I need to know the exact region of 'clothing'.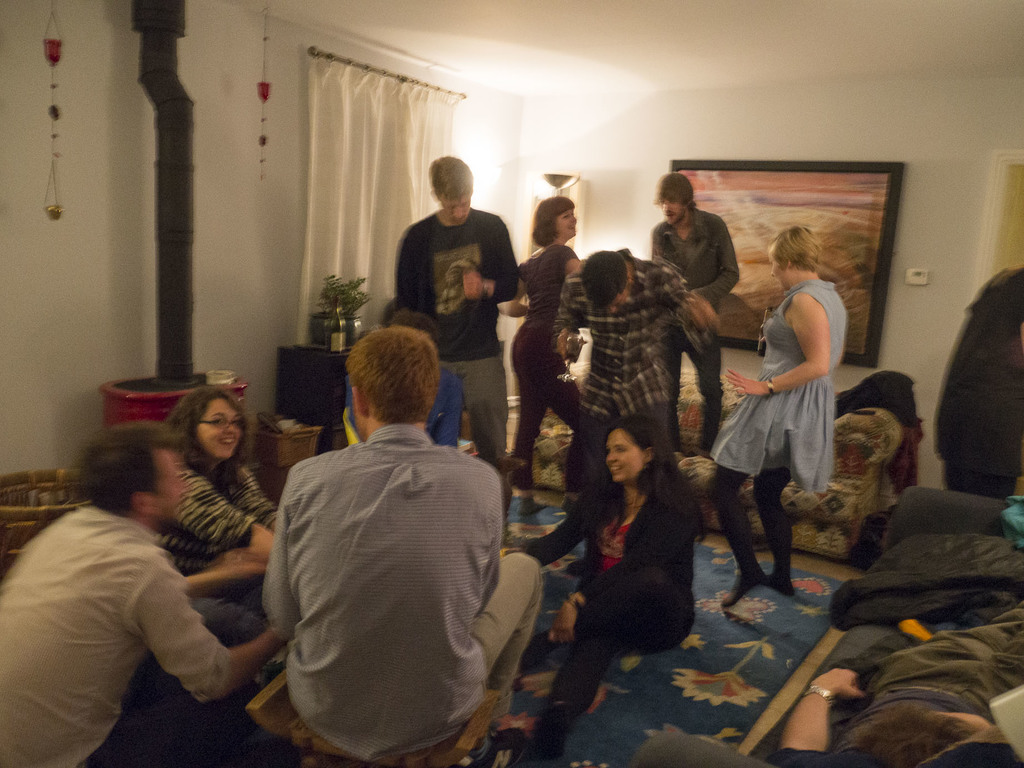
Region: (652,206,740,431).
